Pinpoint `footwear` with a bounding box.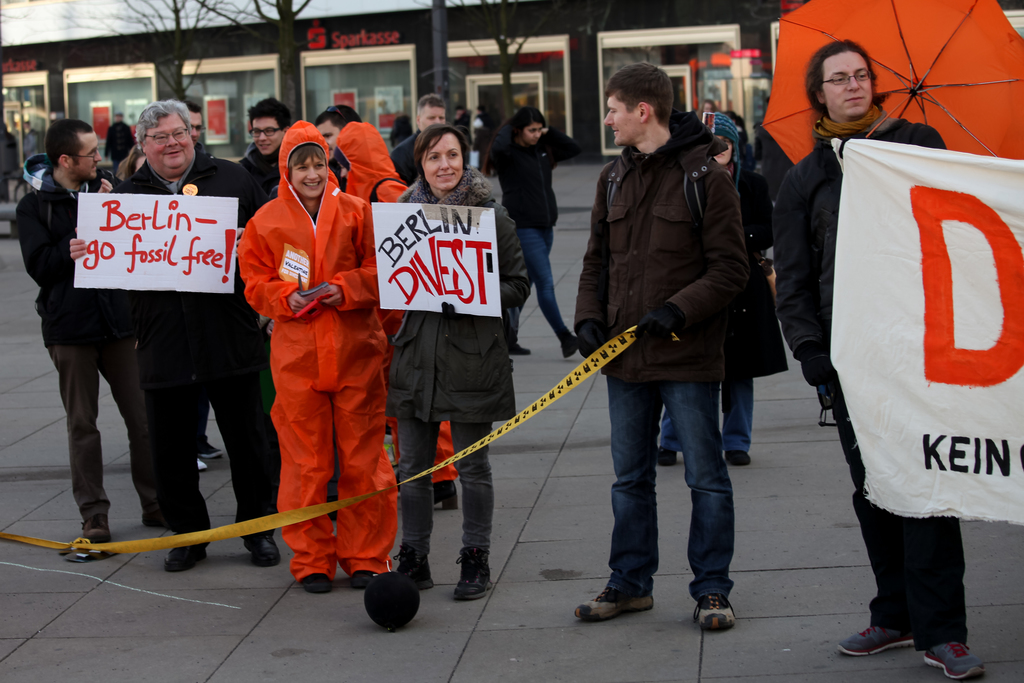
BBox(197, 441, 223, 457).
